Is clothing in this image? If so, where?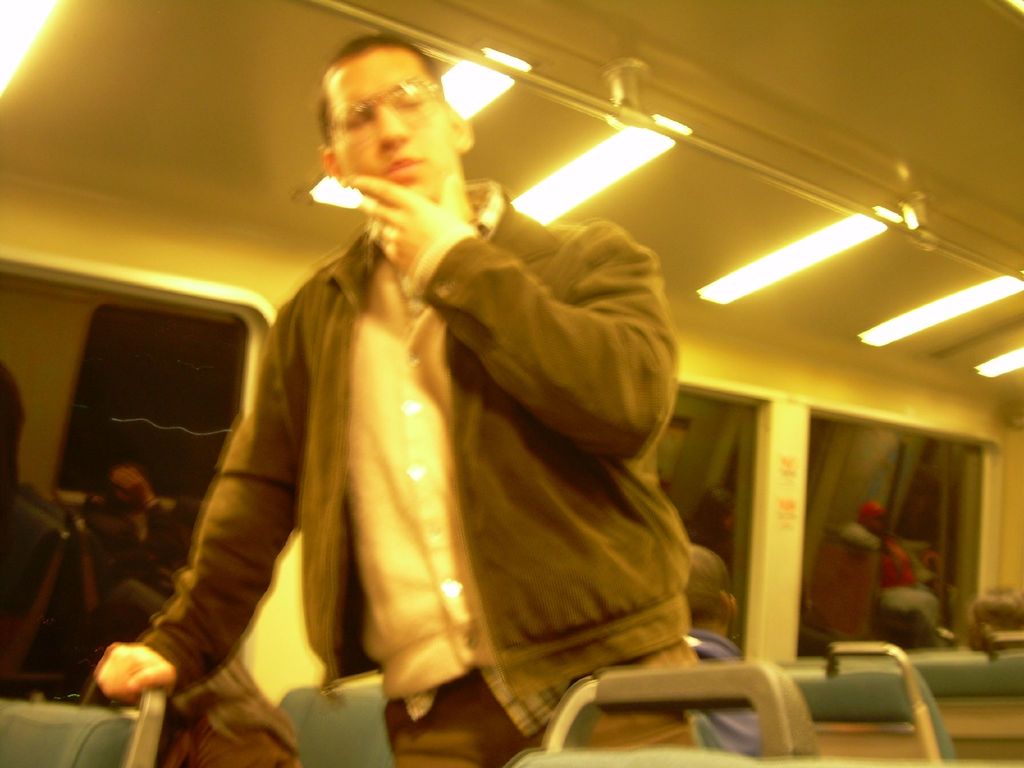
Yes, at bbox=[202, 147, 708, 743].
